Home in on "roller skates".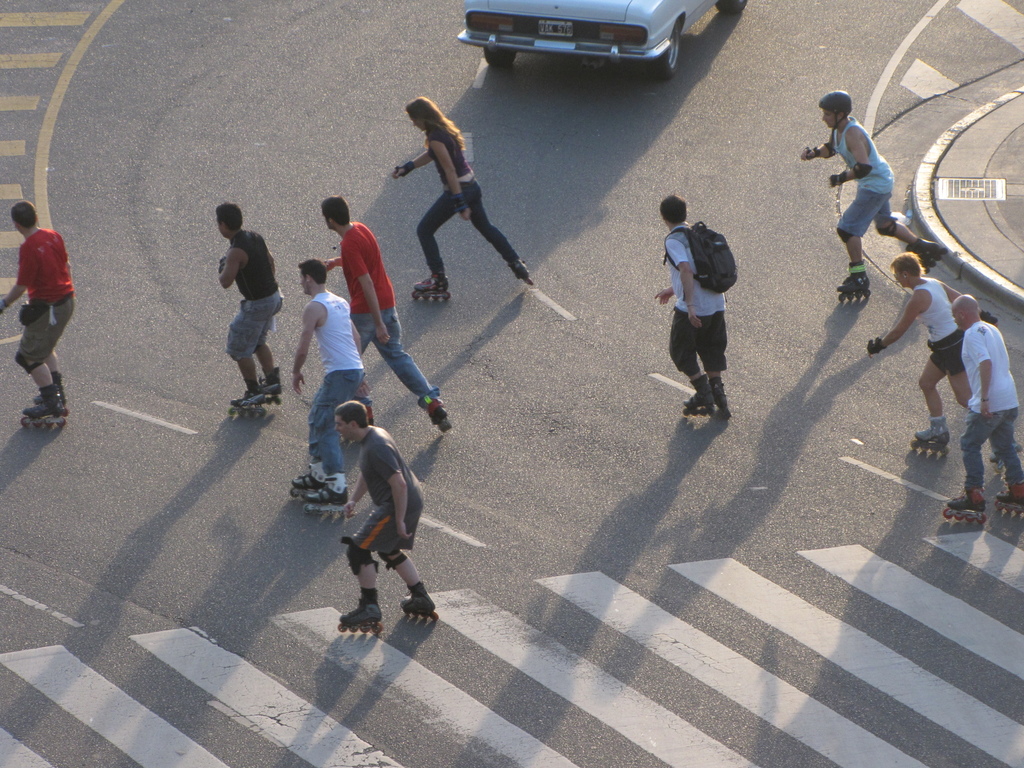
Homed in at bbox=[24, 383, 72, 426].
